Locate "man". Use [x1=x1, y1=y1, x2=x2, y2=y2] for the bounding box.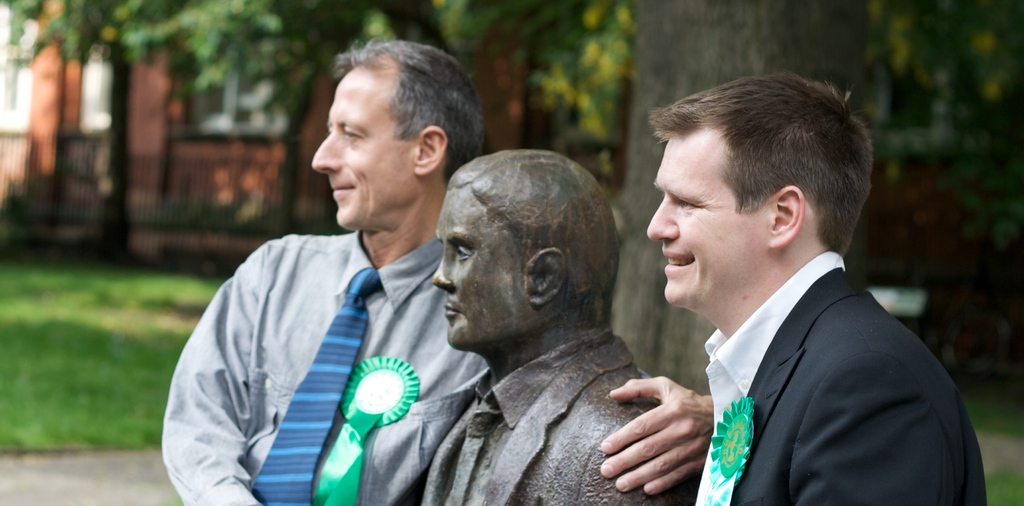
[x1=643, y1=73, x2=984, y2=505].
